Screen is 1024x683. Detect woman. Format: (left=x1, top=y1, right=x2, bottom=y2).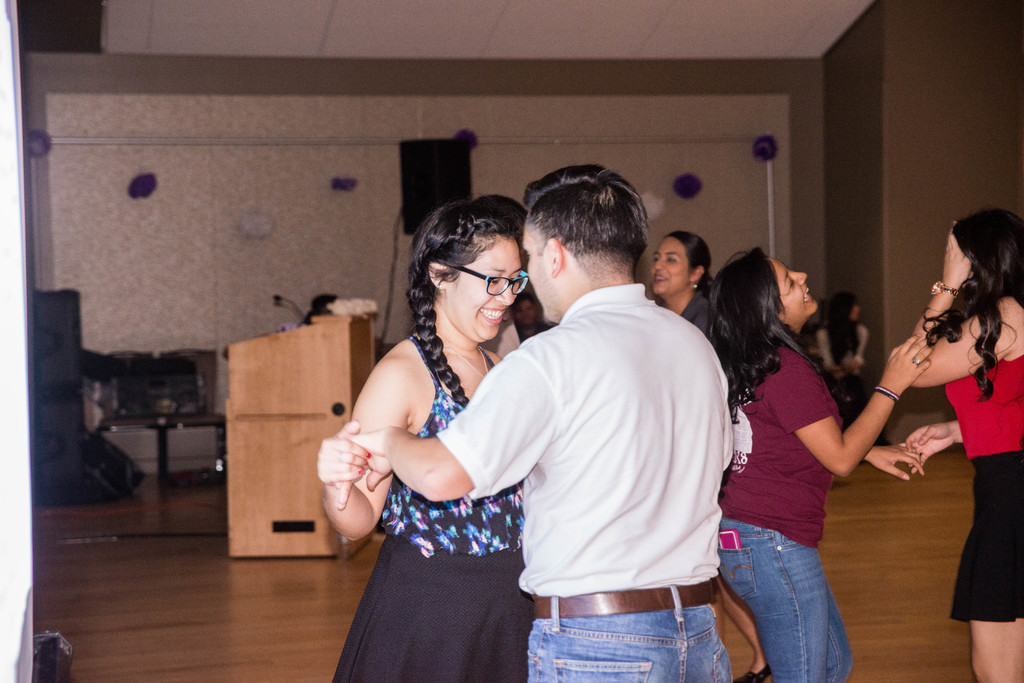
(left=886, top=210, right=1023, bottom=682).
